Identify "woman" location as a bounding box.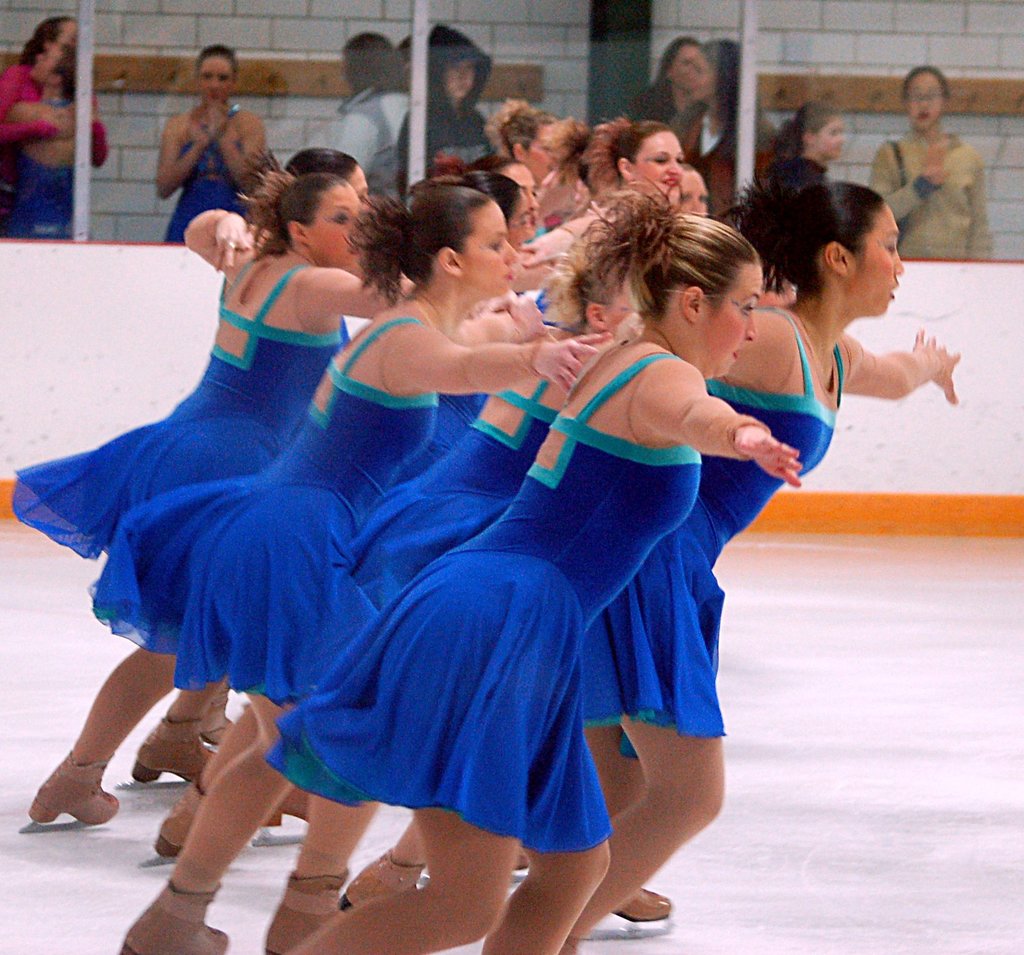
box=[0, 18, 113, 224].
